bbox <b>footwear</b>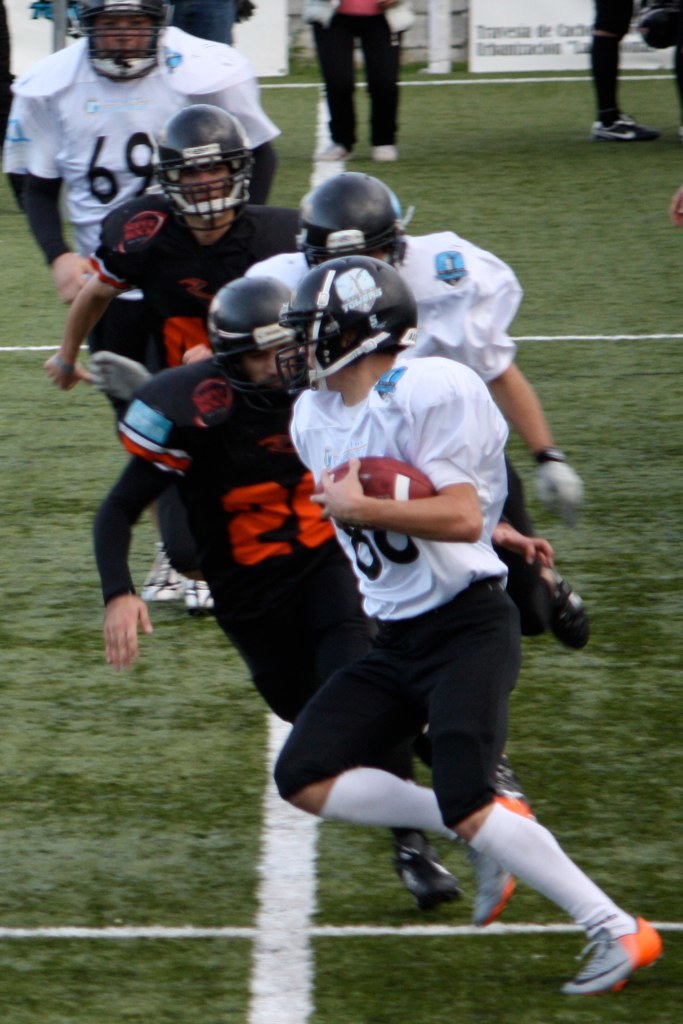
l=135, t=543, r=187, b=611
